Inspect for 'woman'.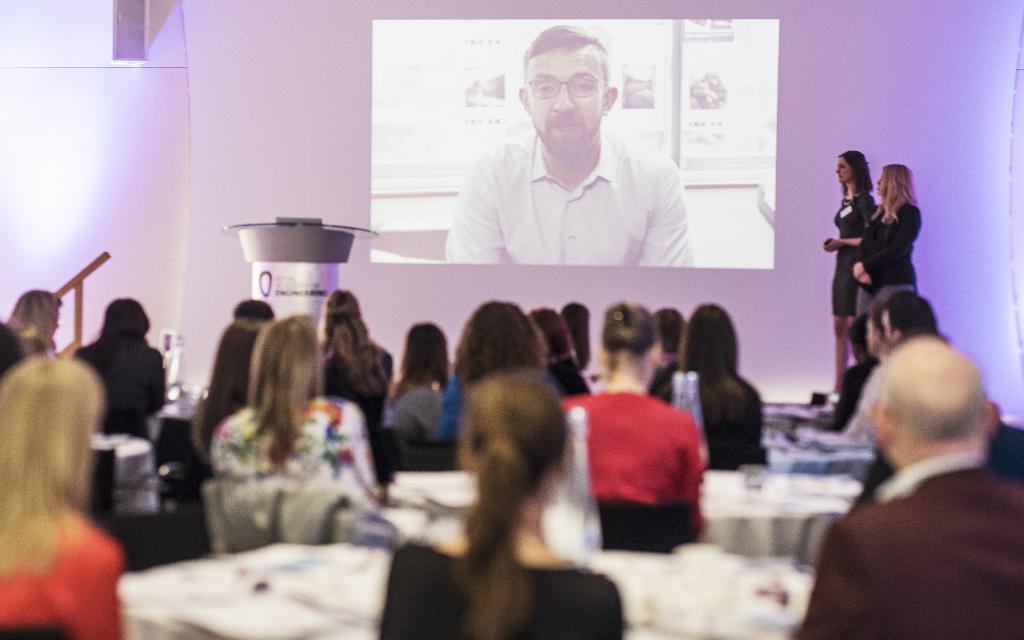
Inspection: 856:158:924:325.
